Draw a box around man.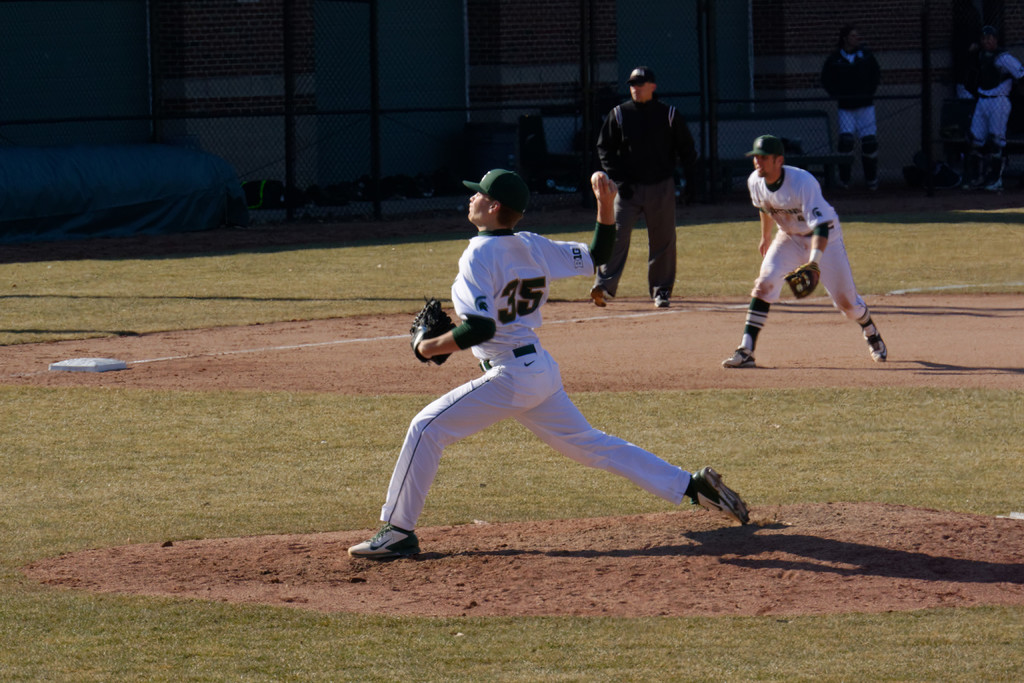
[x1=593, y1=71, x2=707, y2=294].
